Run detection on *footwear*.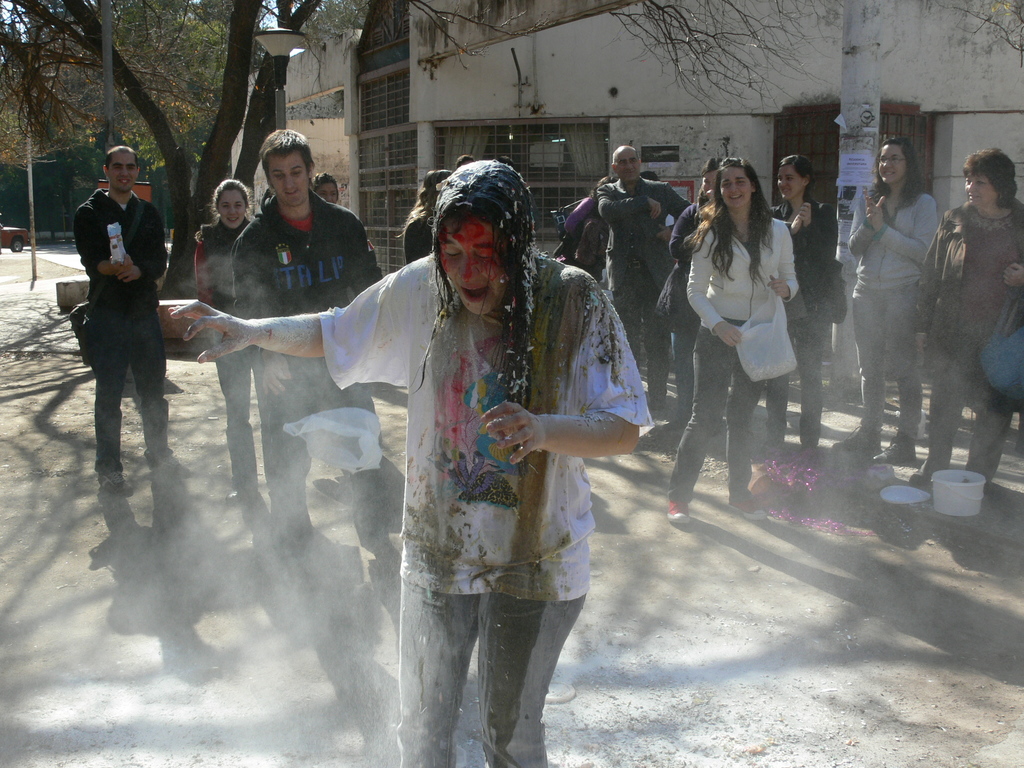
Result: 150:458:201:480.
